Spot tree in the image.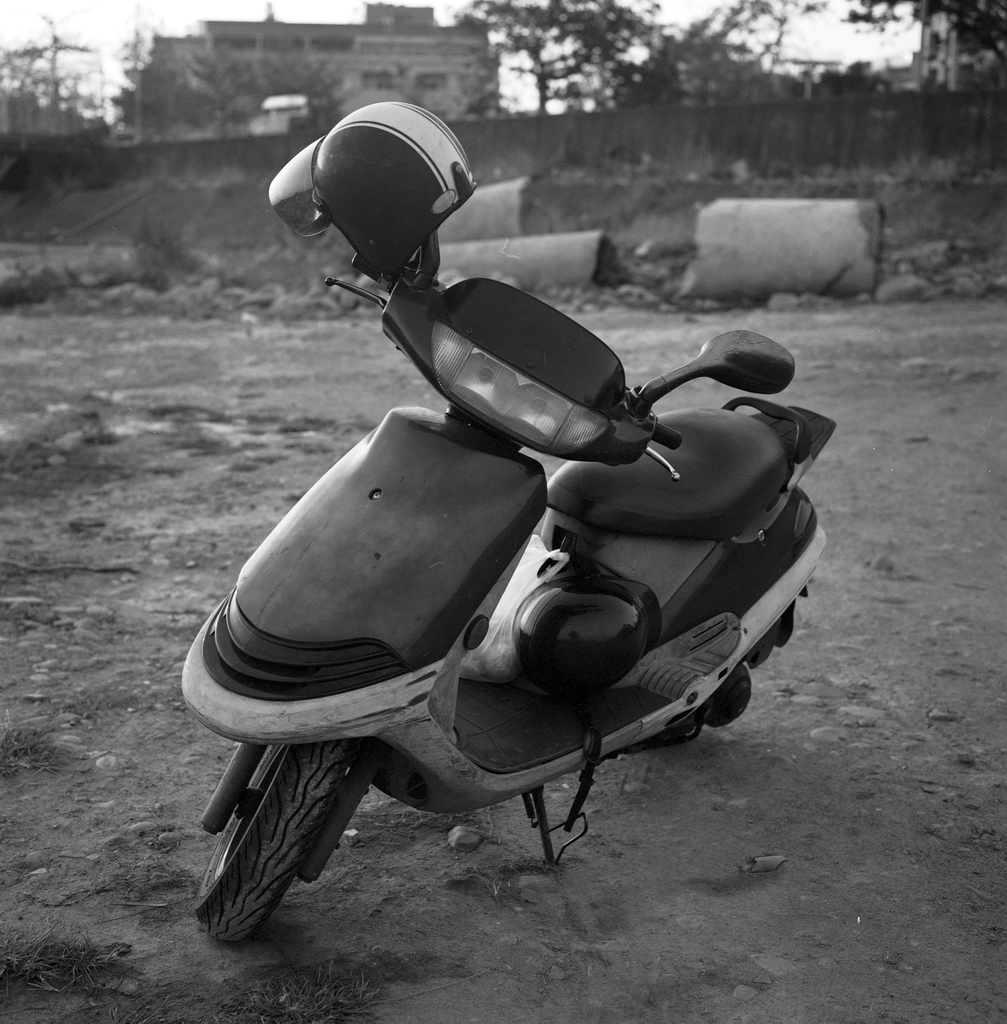
tree found at {"x1": 645, "y1": 0, "x2": 832, "y2": 99}.
